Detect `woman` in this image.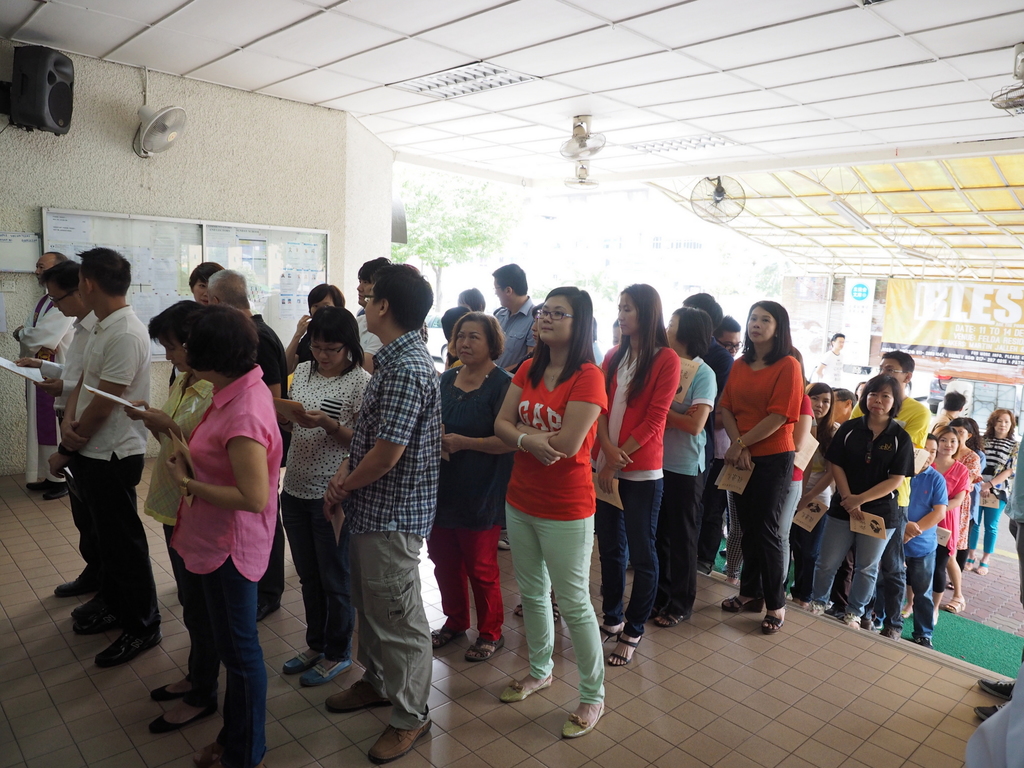
Detection: crop(287, 284, 348, 367).
